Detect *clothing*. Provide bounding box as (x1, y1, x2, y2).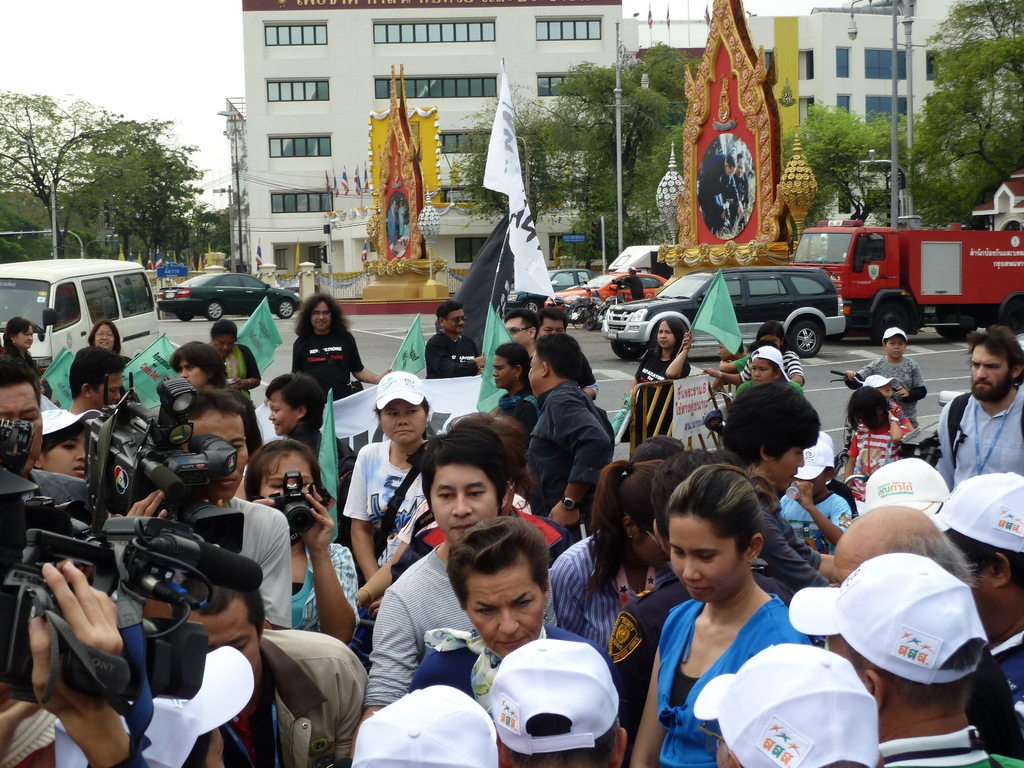
(209, 343, 257, 389).
